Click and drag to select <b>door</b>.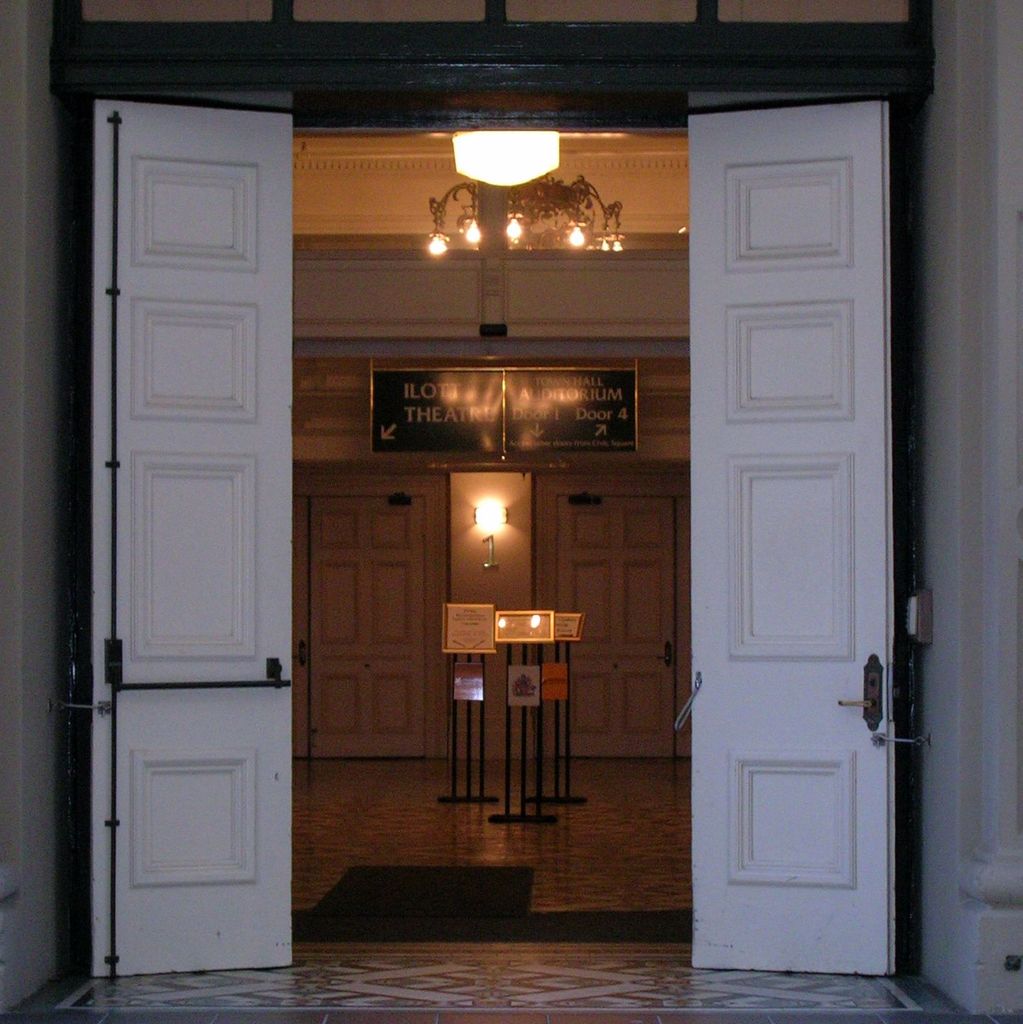
Selection: 289,492,424,761.
